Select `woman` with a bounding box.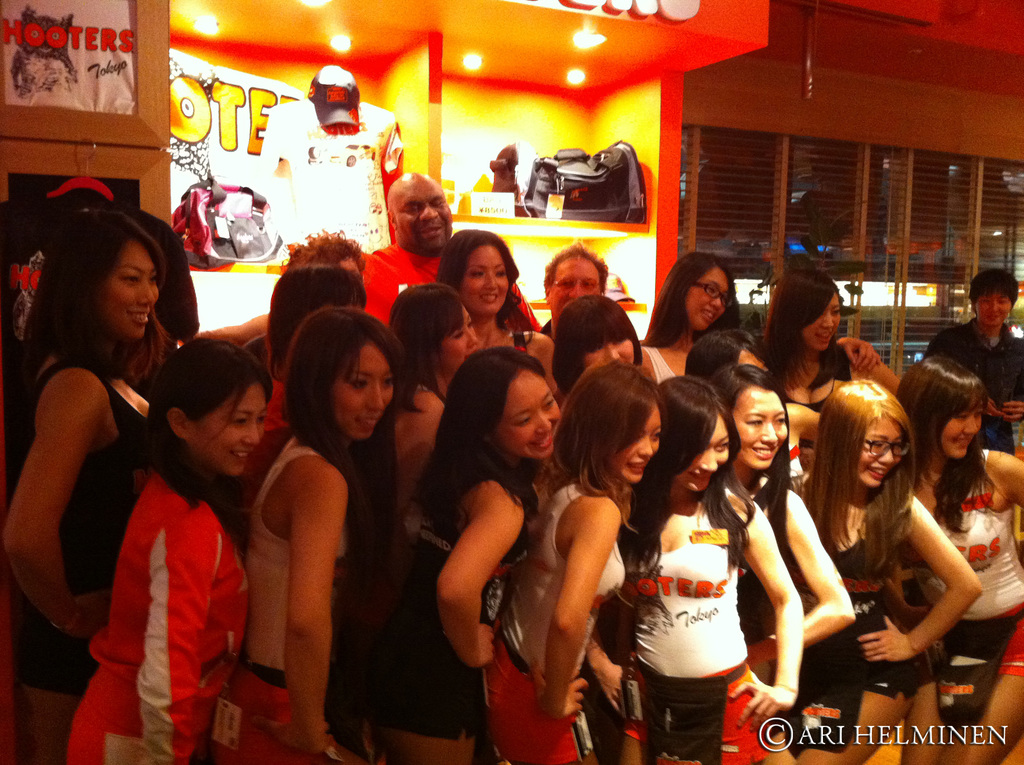
rect(885, 354, 1023, 764).
